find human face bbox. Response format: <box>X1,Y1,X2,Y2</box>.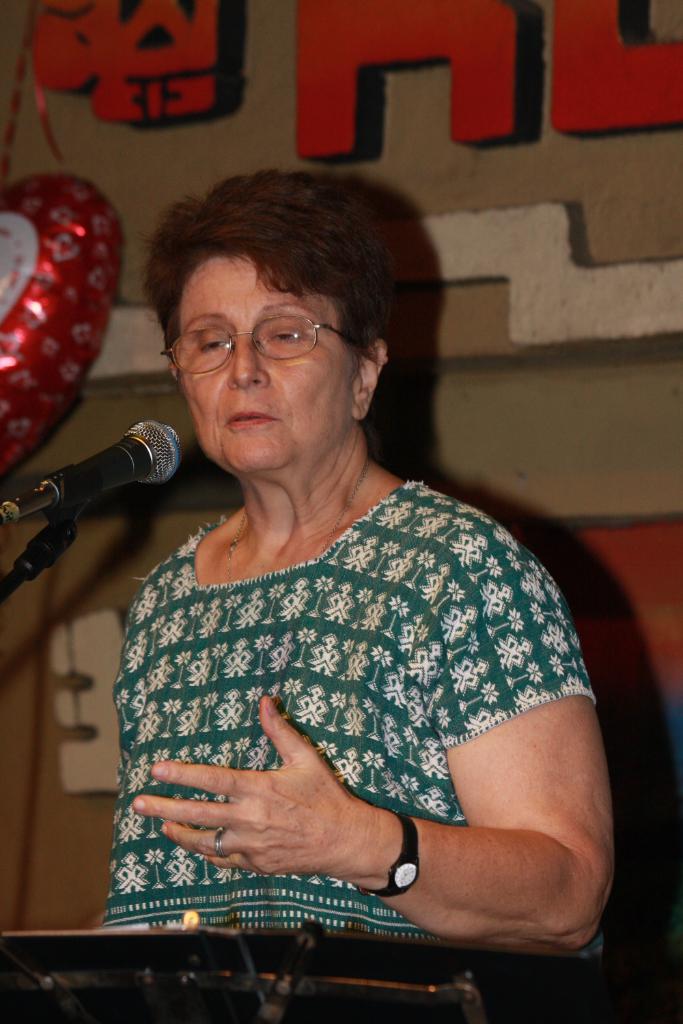
<box>178,256,359,474</box>.
